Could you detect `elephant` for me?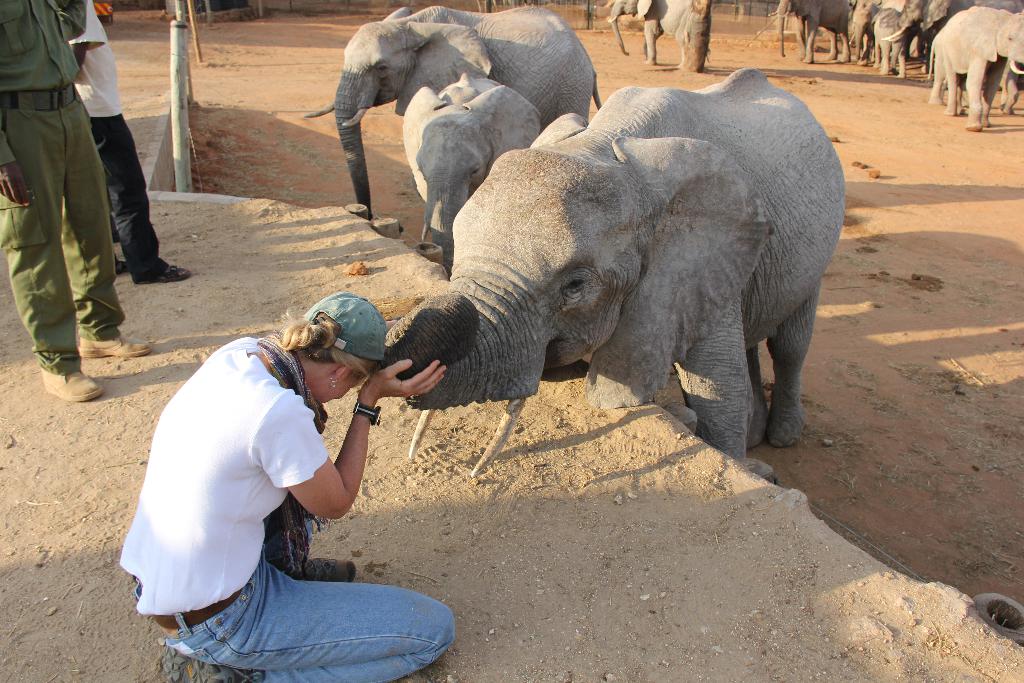
Detection result: {"x1": 401, "y1": 80, "x2": 547, "y2": 270}.
